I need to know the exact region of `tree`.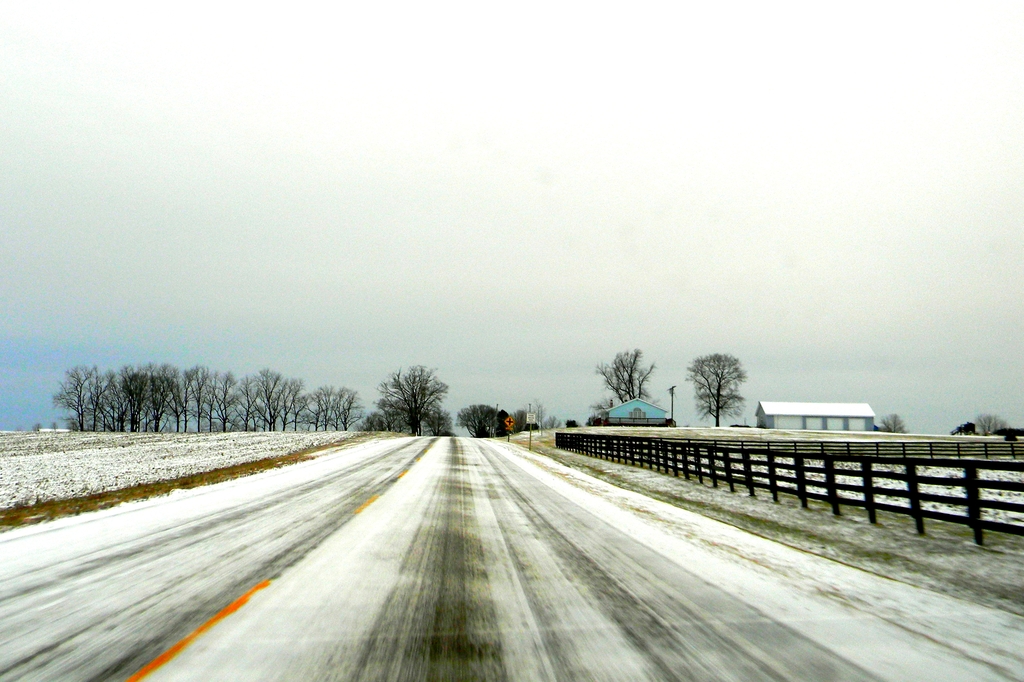
Region: region(511, 407, 536, 439).
